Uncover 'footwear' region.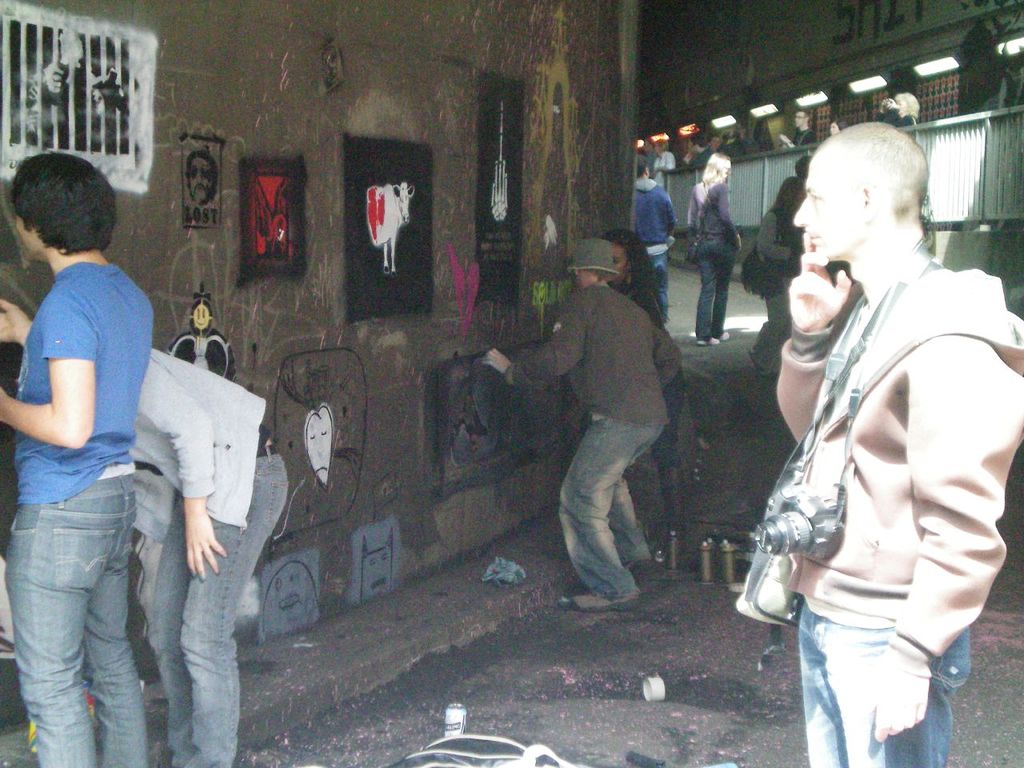
Uncovered: detection(720, 332, 736, 342).
